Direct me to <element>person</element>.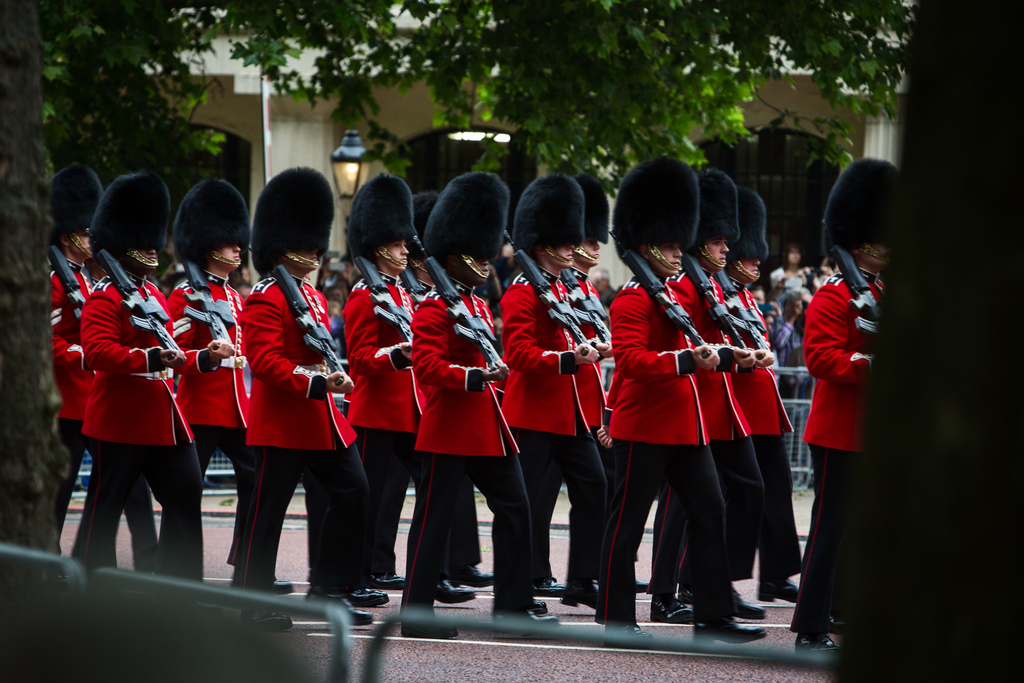
Direction: (602, 185, 765, 648).
